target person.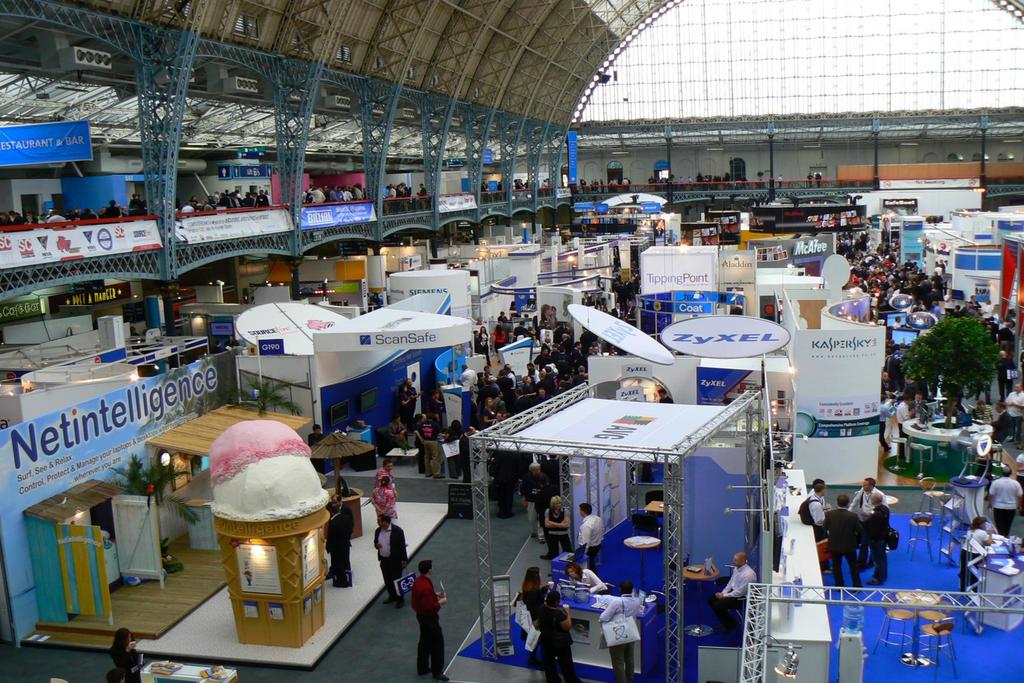
Target region: 988,464,1023,536.
